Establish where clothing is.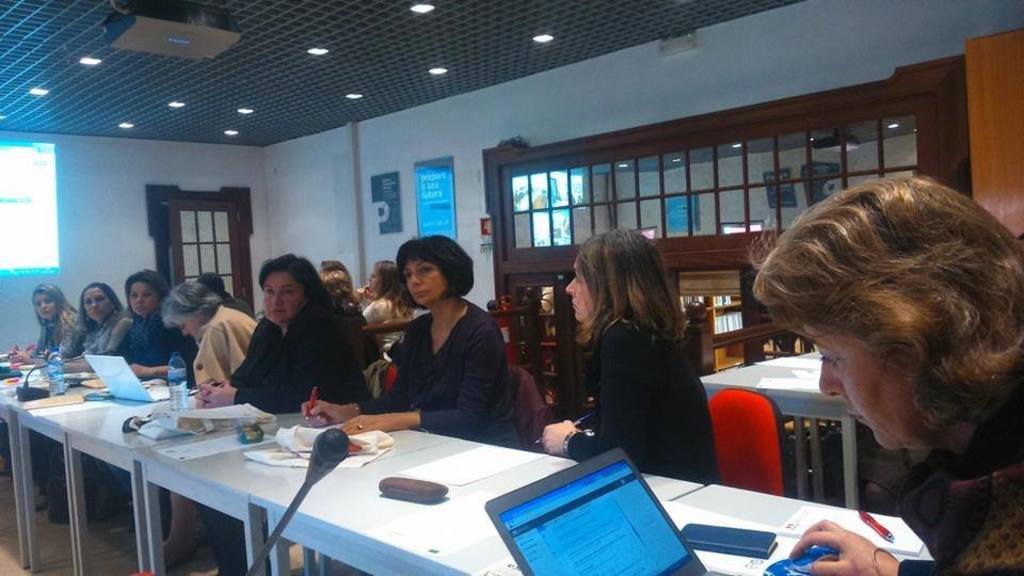
Established at crop(233, 297, 358, 402).
